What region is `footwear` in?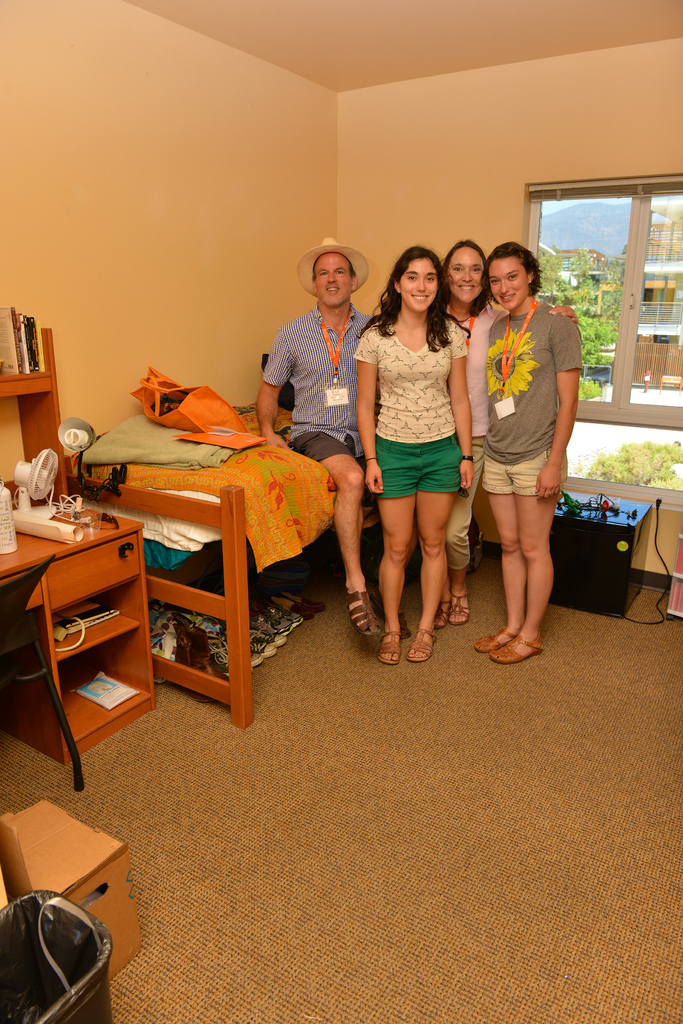
<bbox>350, 580, 383, 645</bbox>.
